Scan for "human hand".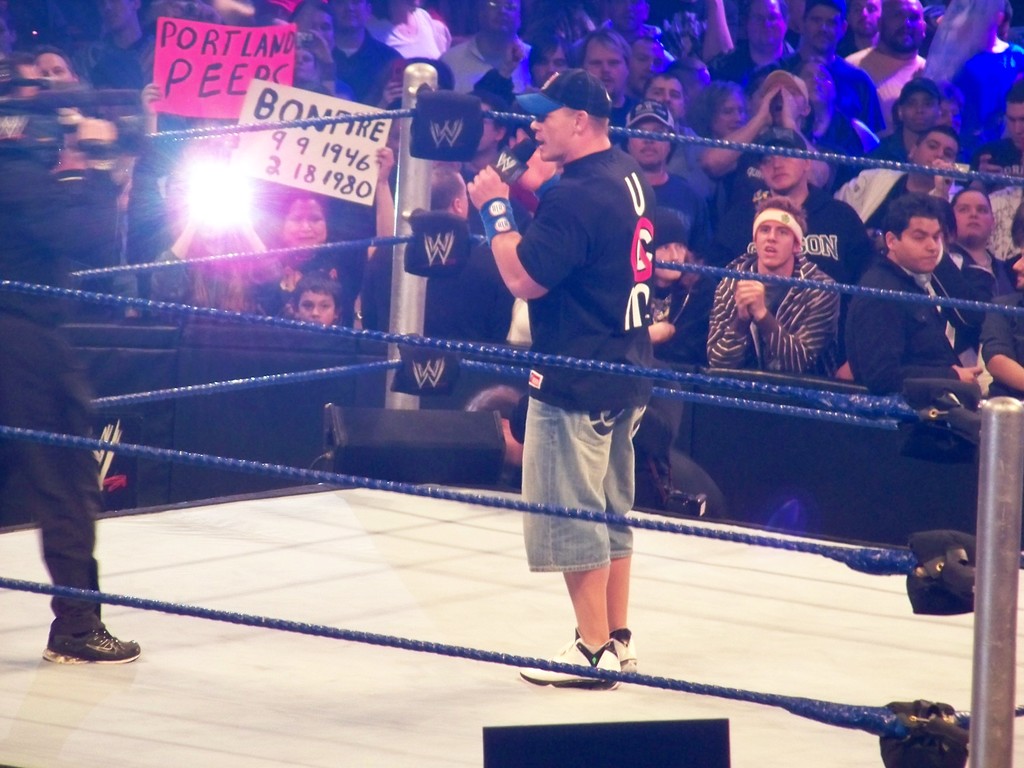
Scan result: crop(733, 278, 758, 316).
